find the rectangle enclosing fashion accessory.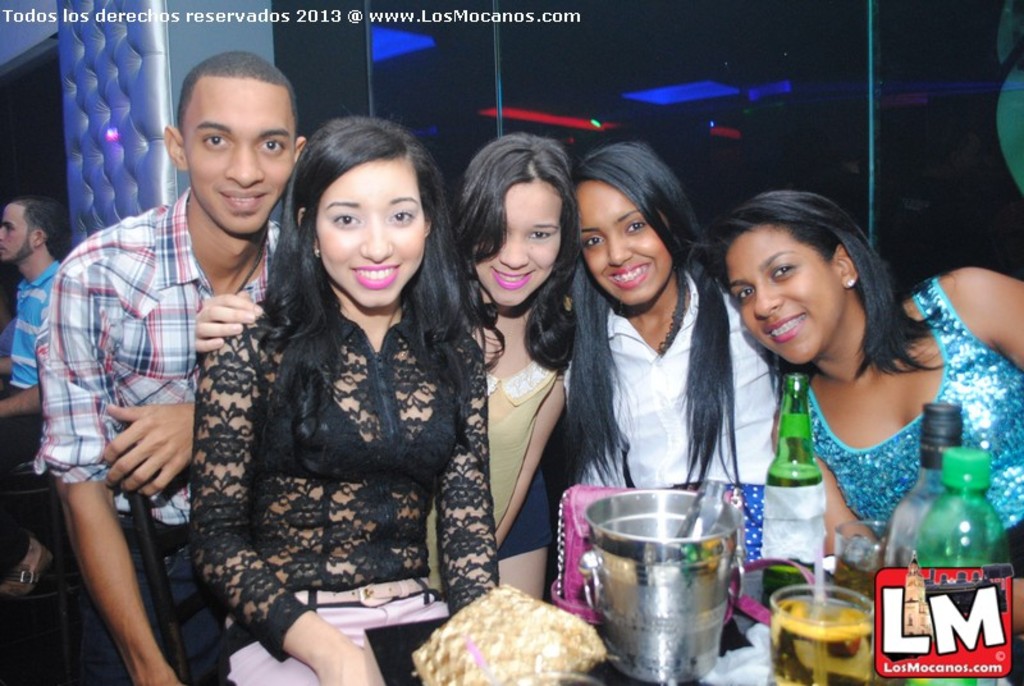
pyautogui.locateOnScreen(549, 483, 818, 628).
